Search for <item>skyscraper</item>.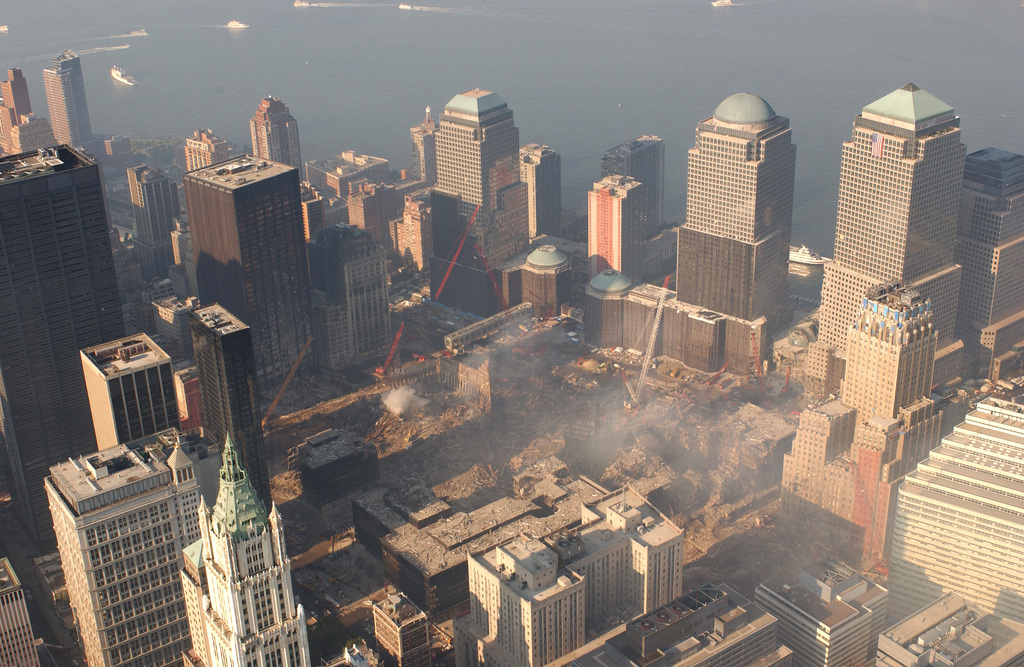
Found at (511, 137, 556, 242).
